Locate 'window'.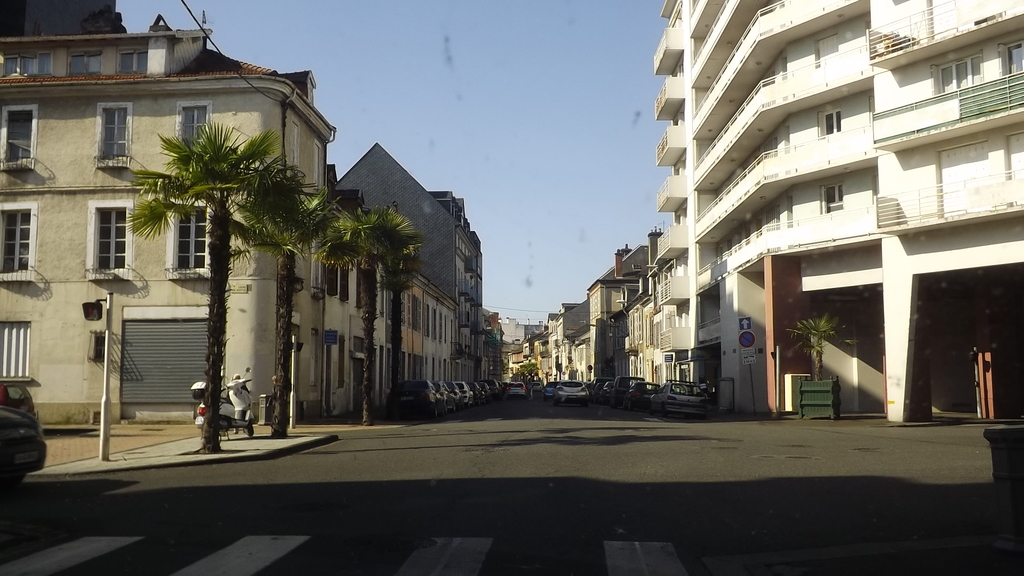
Bounding box: 1000/38/1023/73.
